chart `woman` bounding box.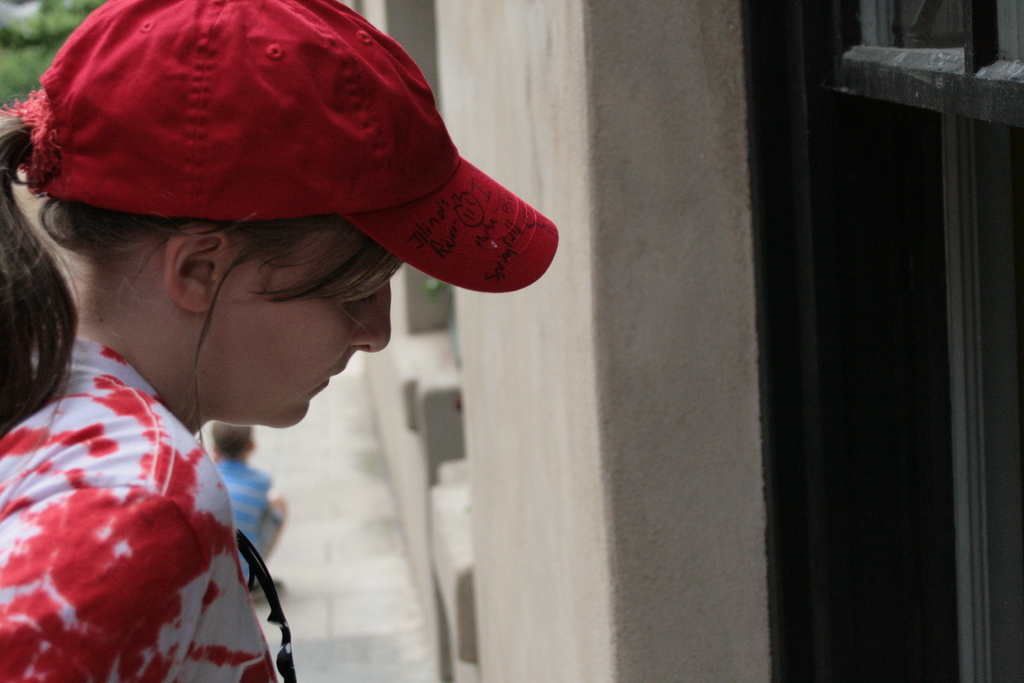
Charted: select_region(0, 0, 566, 682).
